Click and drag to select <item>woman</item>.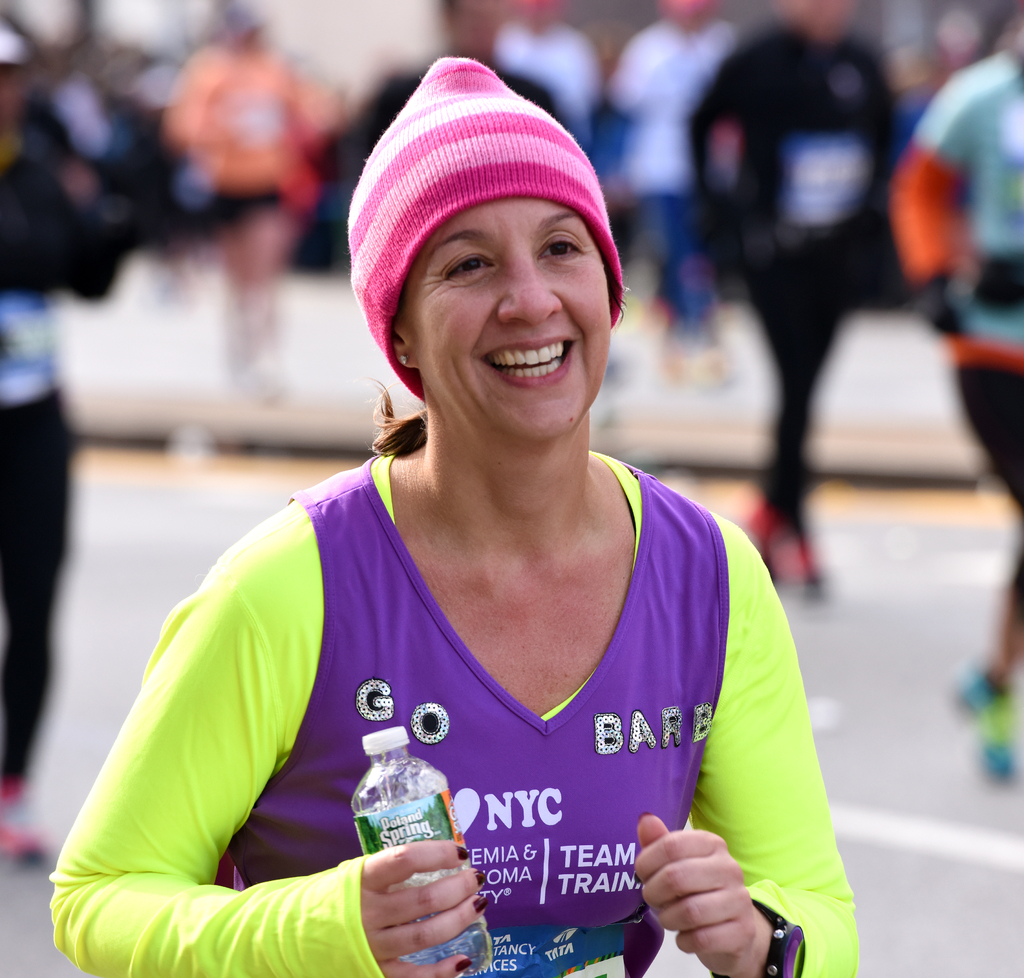
Selection: l=47, t=90, r=860, b=951.
